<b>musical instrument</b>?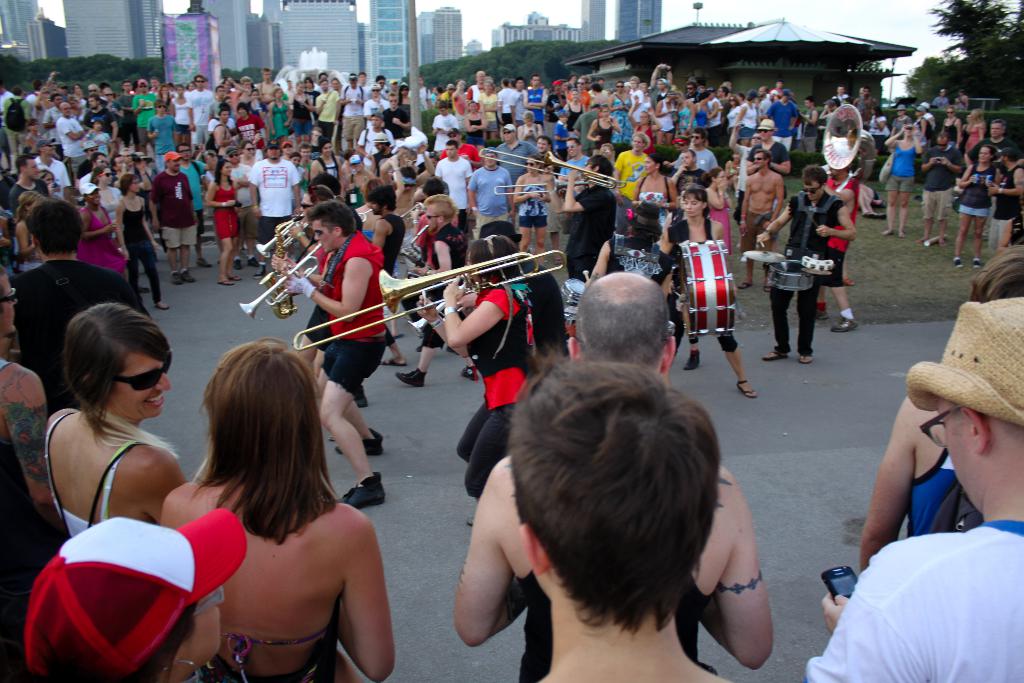
[left=565, top=302, right=581, bottom=338]
